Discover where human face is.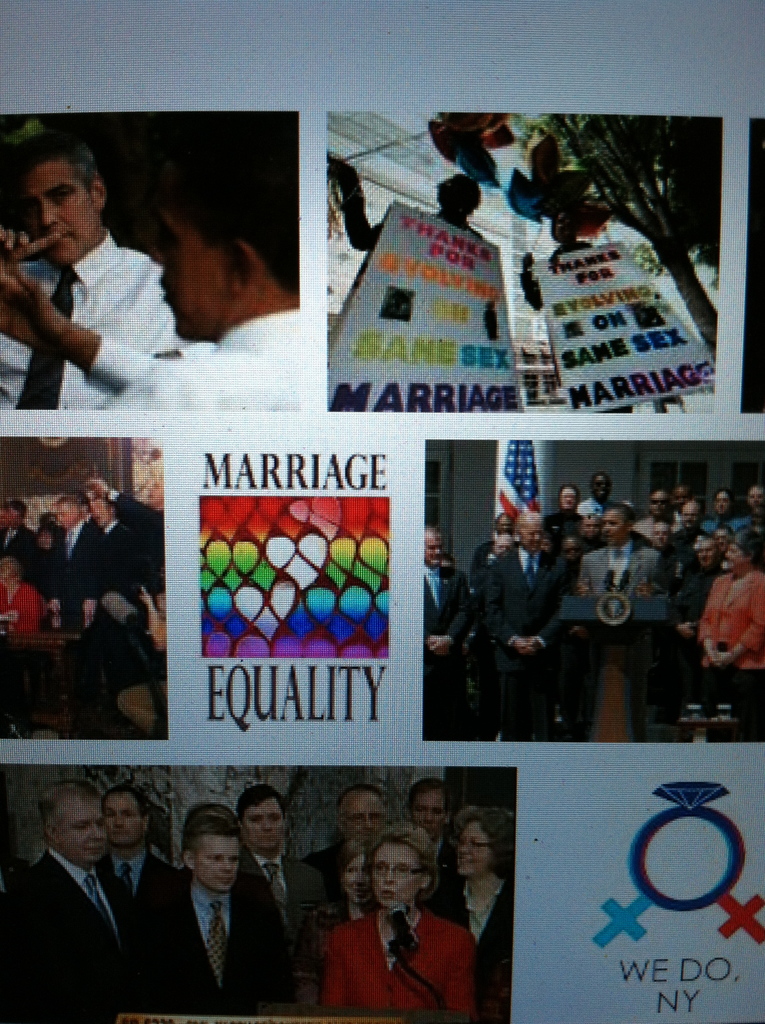
Discovered at BBox(245, 797, 286, 858).
